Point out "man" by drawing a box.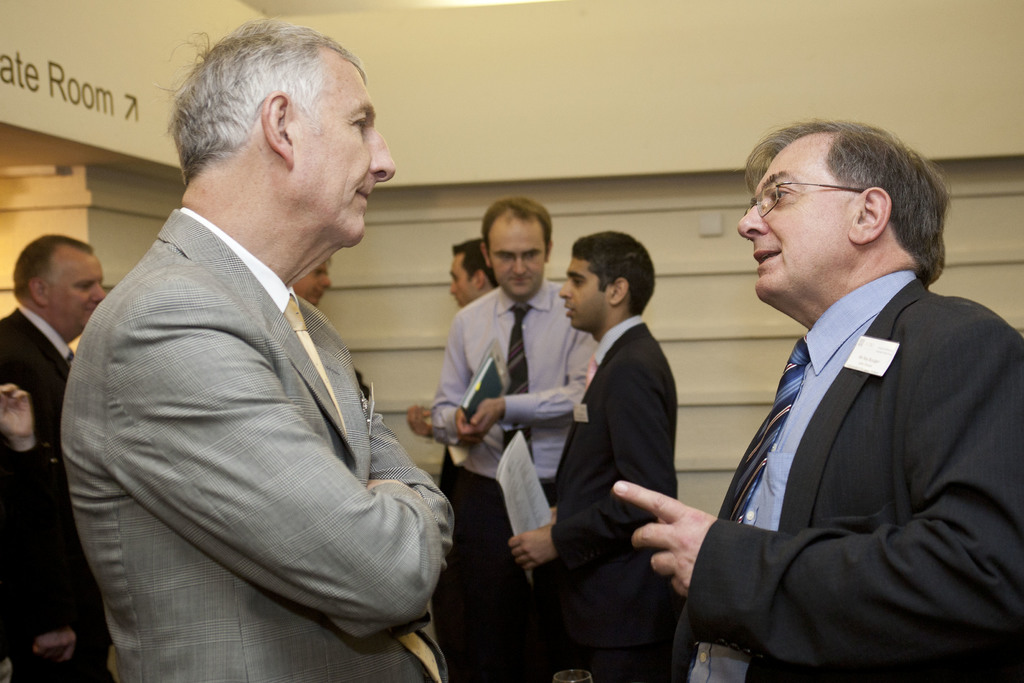
0,231,118,679.
